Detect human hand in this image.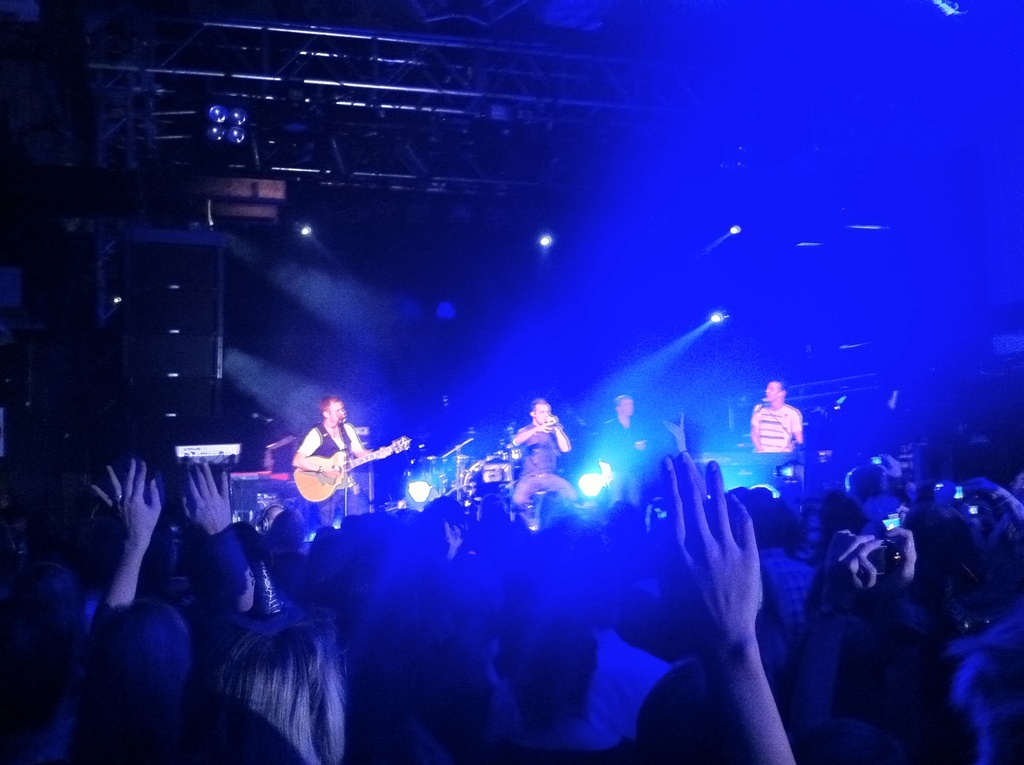
Detection: Rect(376, 446, 396, 456).
